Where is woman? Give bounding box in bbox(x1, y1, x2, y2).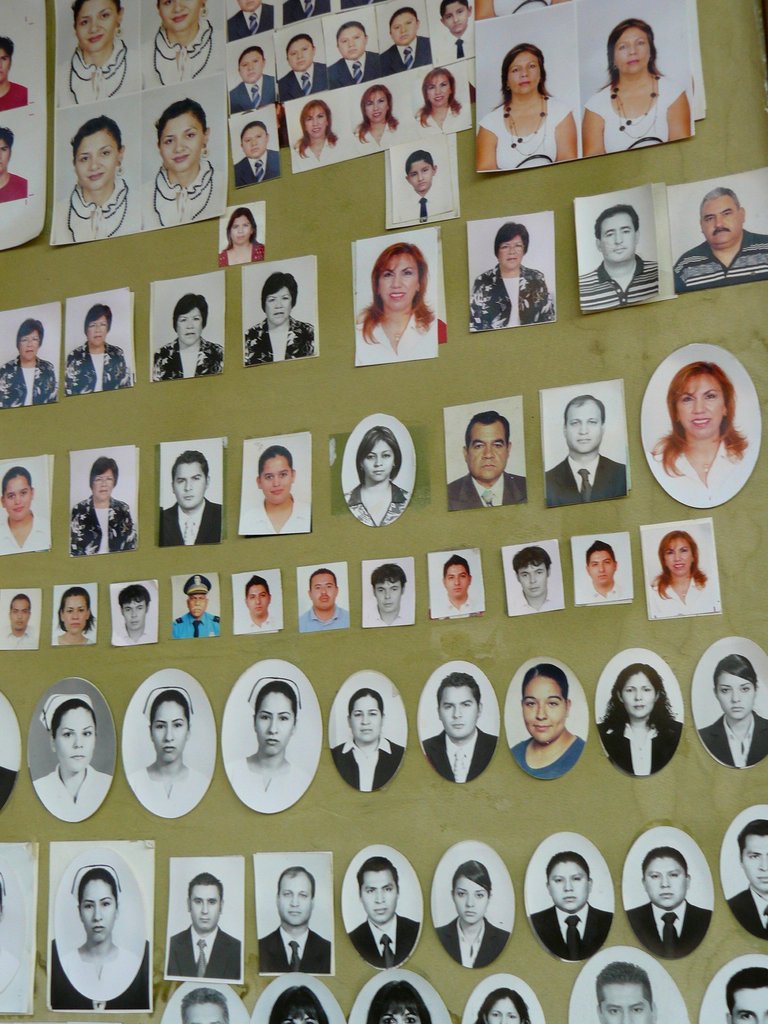
bbox(478, 42, 577, 168).
